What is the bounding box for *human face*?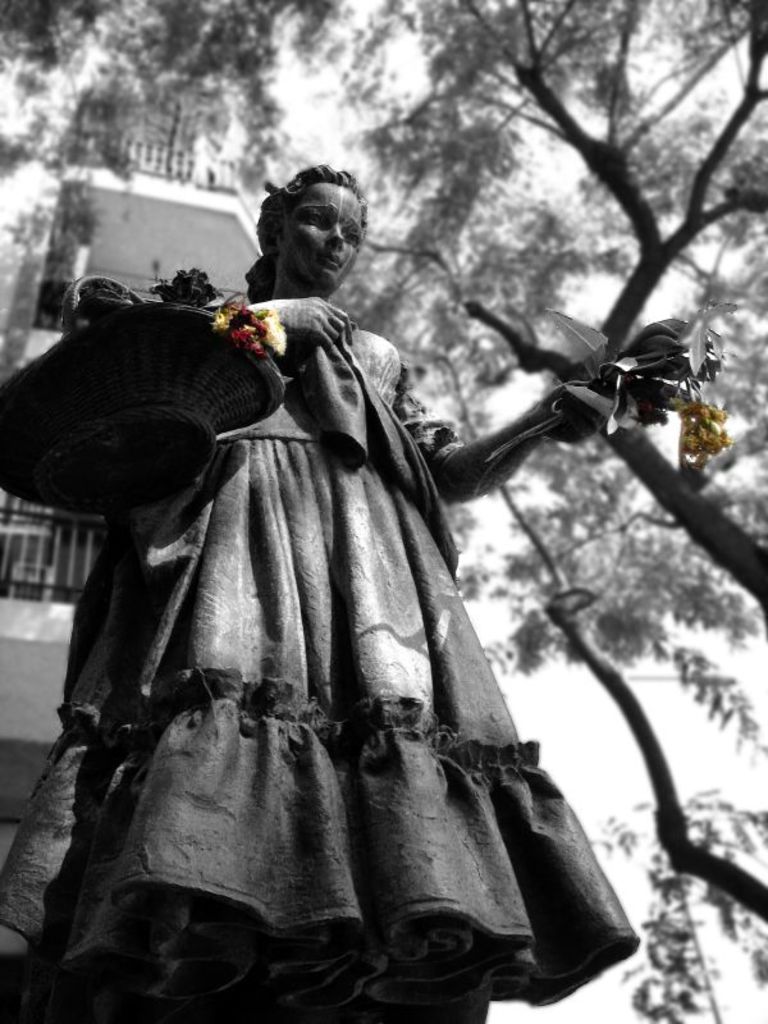
pyautogui.locateOnScreen(274, 184, 365, 298).
